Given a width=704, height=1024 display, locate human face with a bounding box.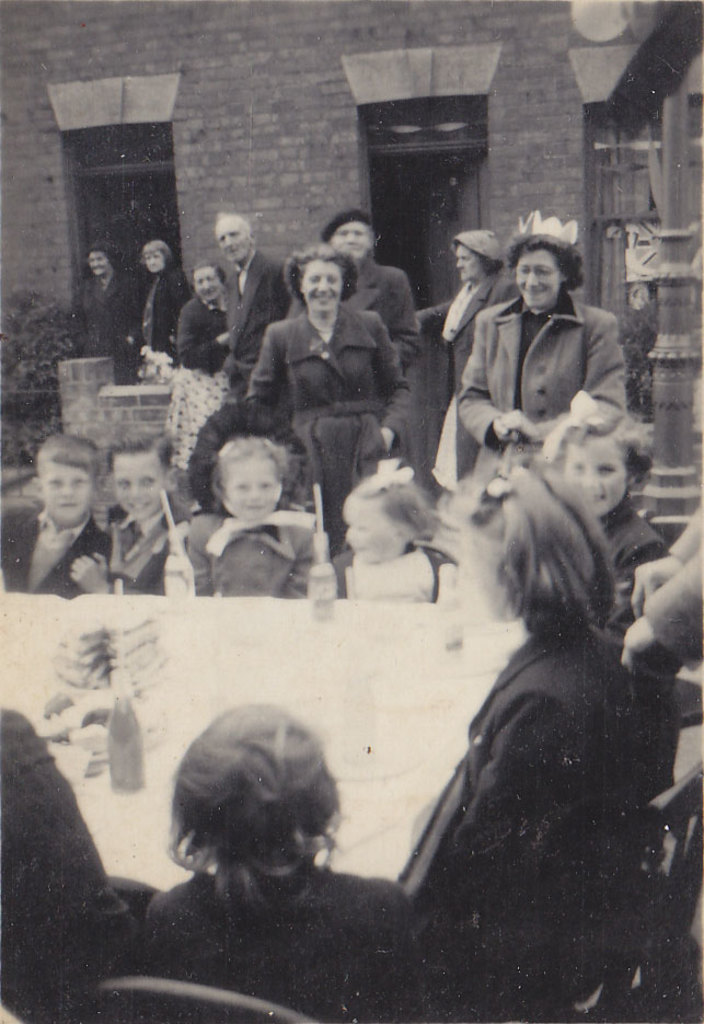
Located: 559:425:631:517.
